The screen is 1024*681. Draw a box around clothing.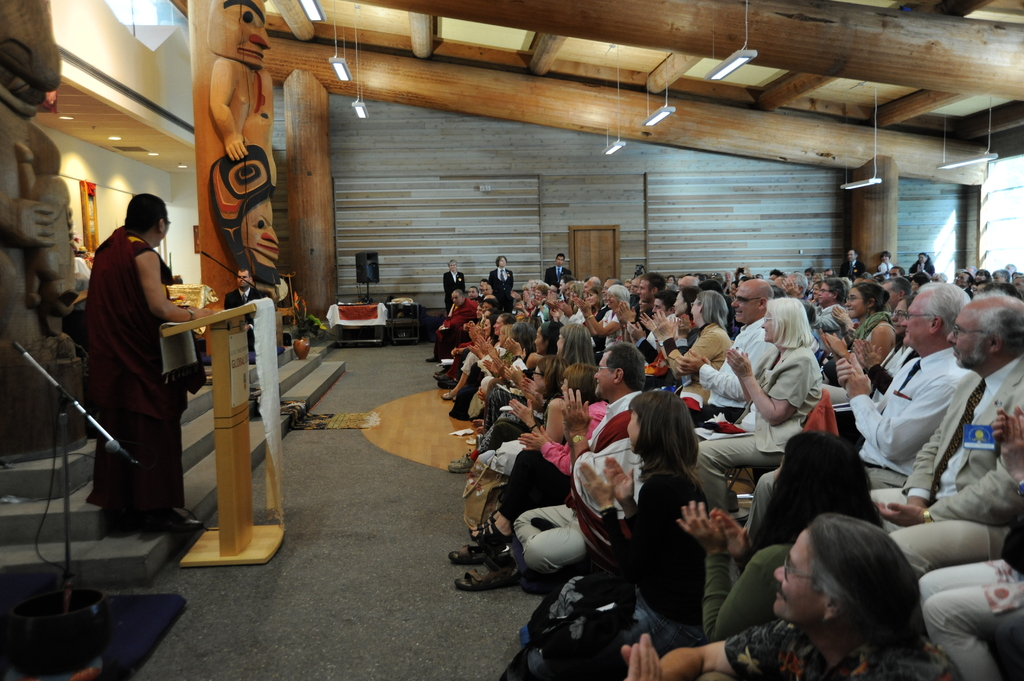
[x1=445, y1=272, x2=464, y2=314].
